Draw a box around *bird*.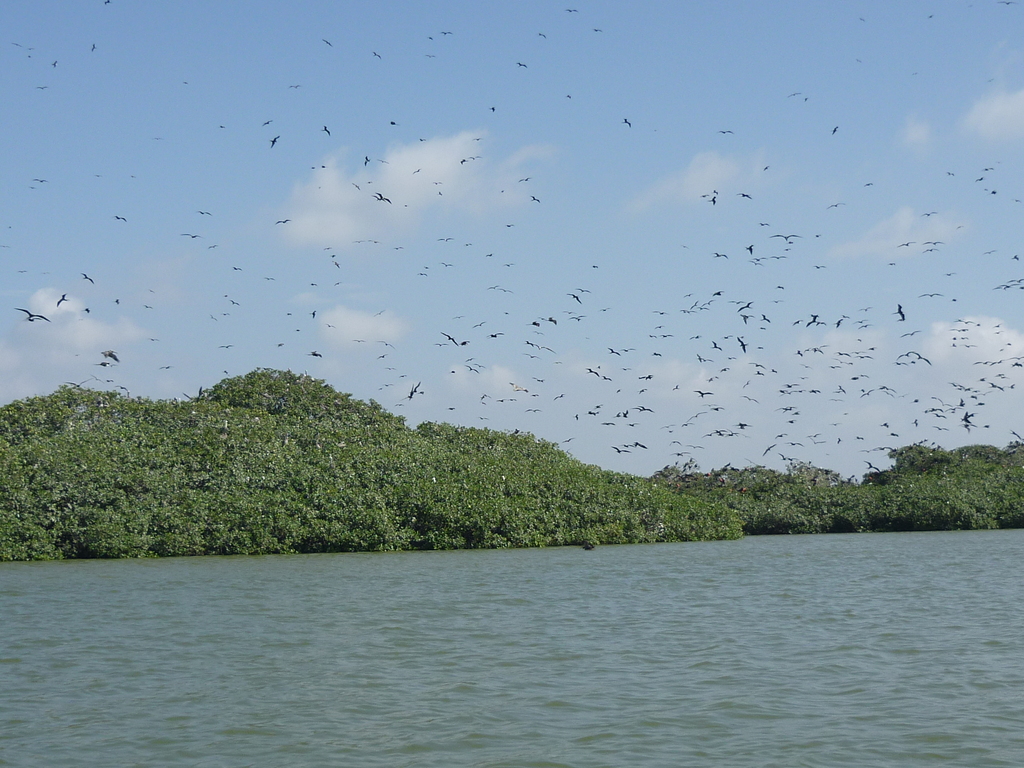
321:125:331:138.
